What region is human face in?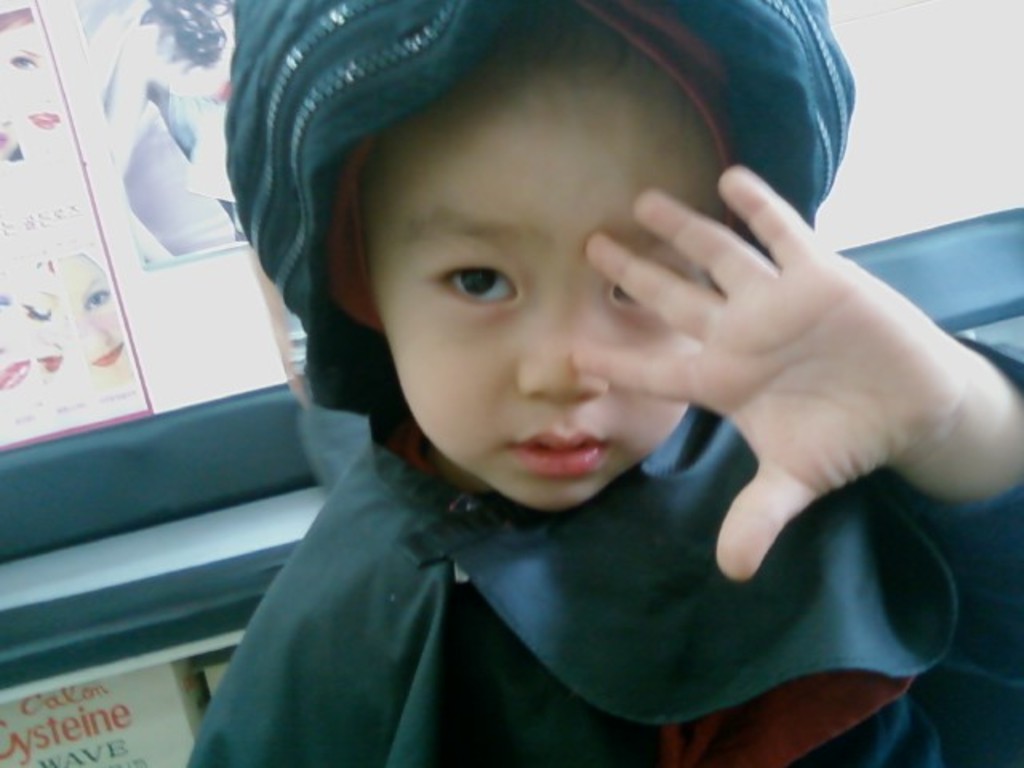
[371,131,717,507].
